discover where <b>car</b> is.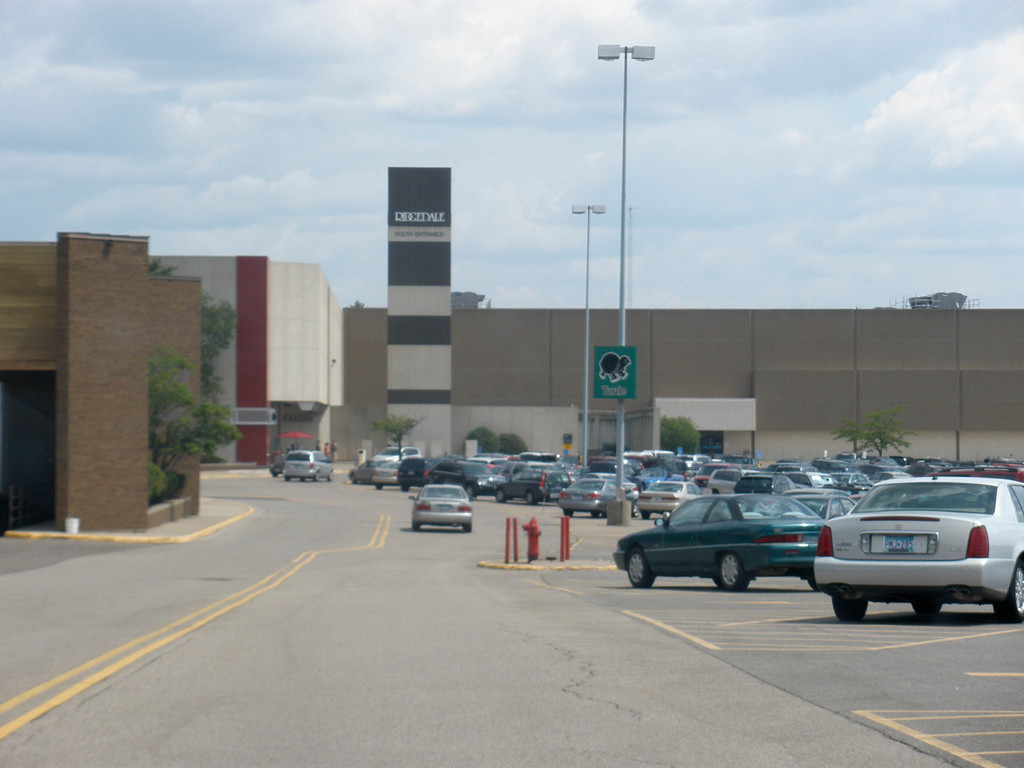
Discovered at locate(277, 447, 335, 482).
